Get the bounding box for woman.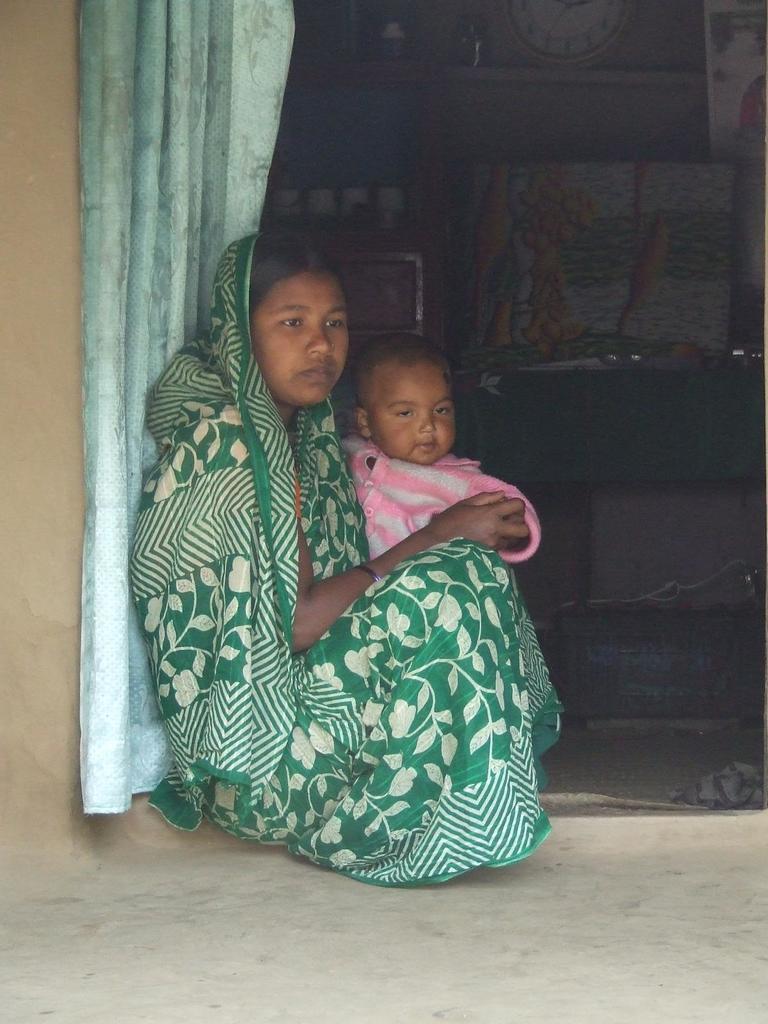
[left=105, top=216, right=555, bottom=871].
